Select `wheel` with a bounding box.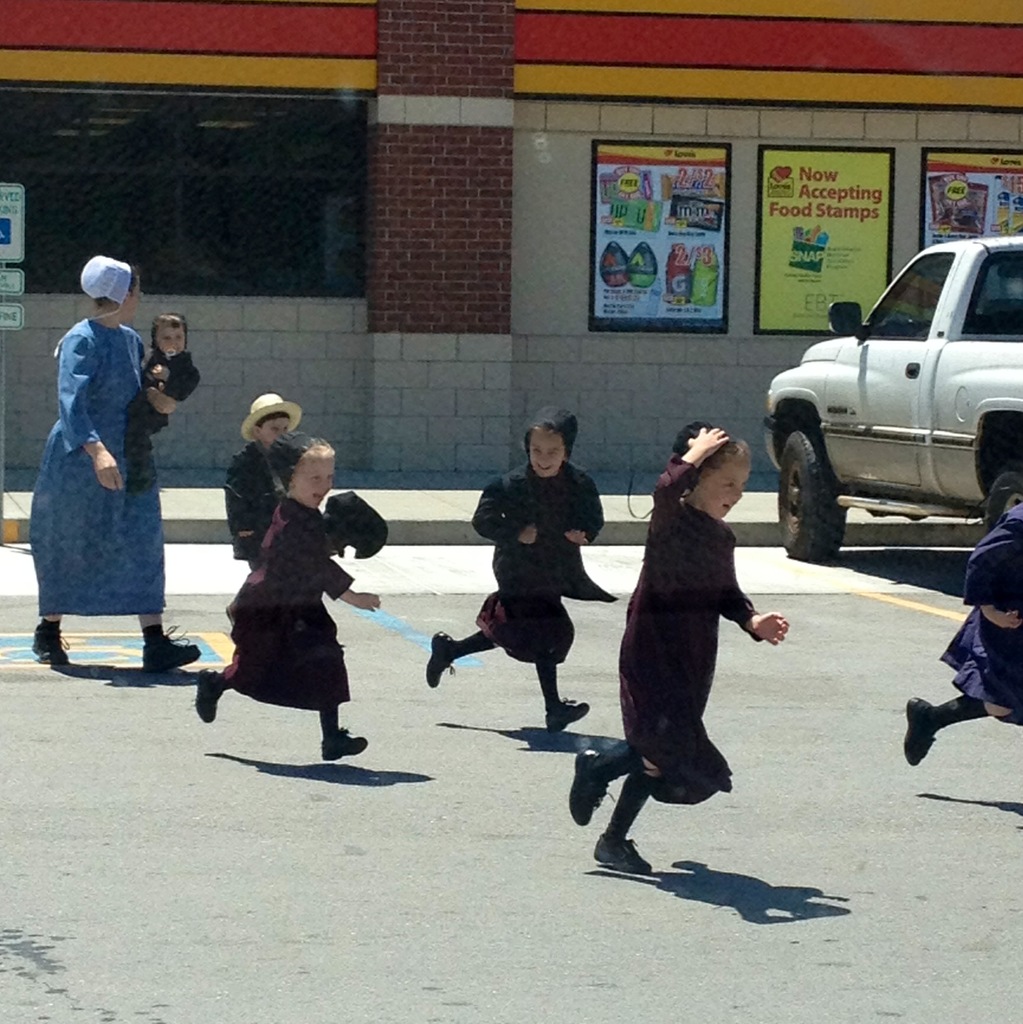
bbox=(774, 433, 842, 559).
